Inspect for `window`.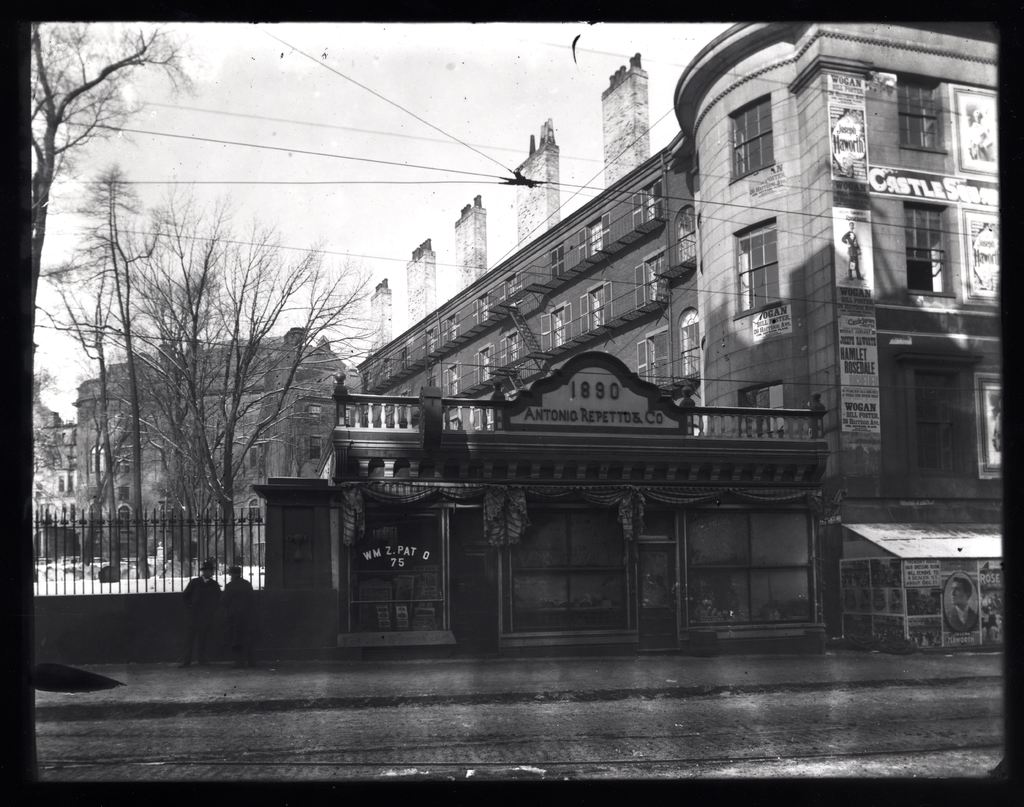
Inspection: x1=740, y1=380, x2=786, y2=438.
